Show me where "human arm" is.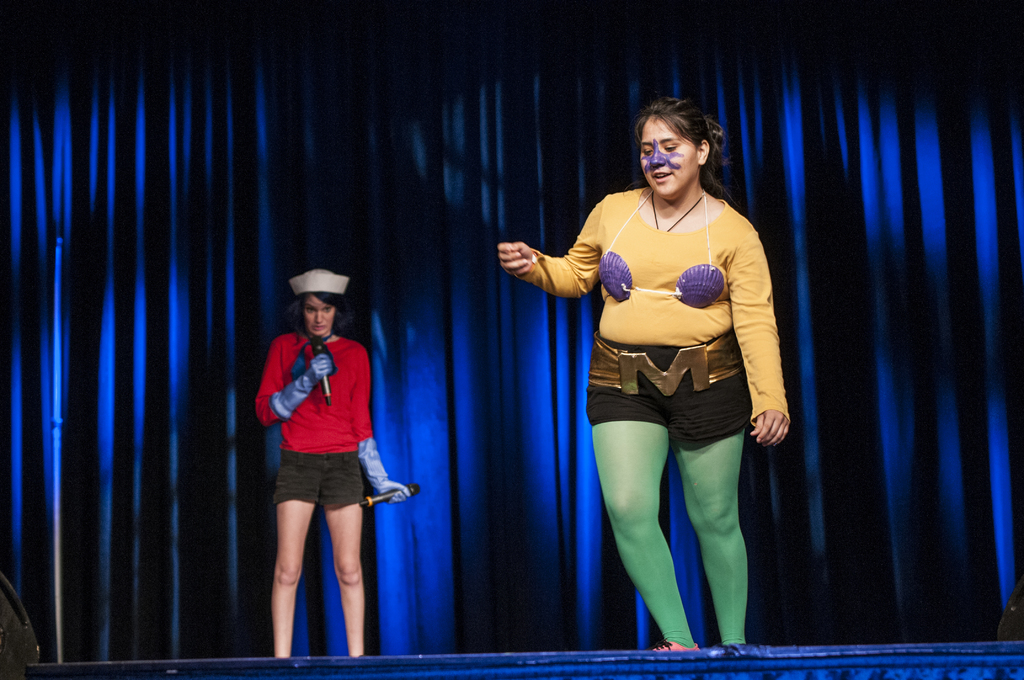
"human arm" is at left=235, top=343, right=323, bottom=430.
